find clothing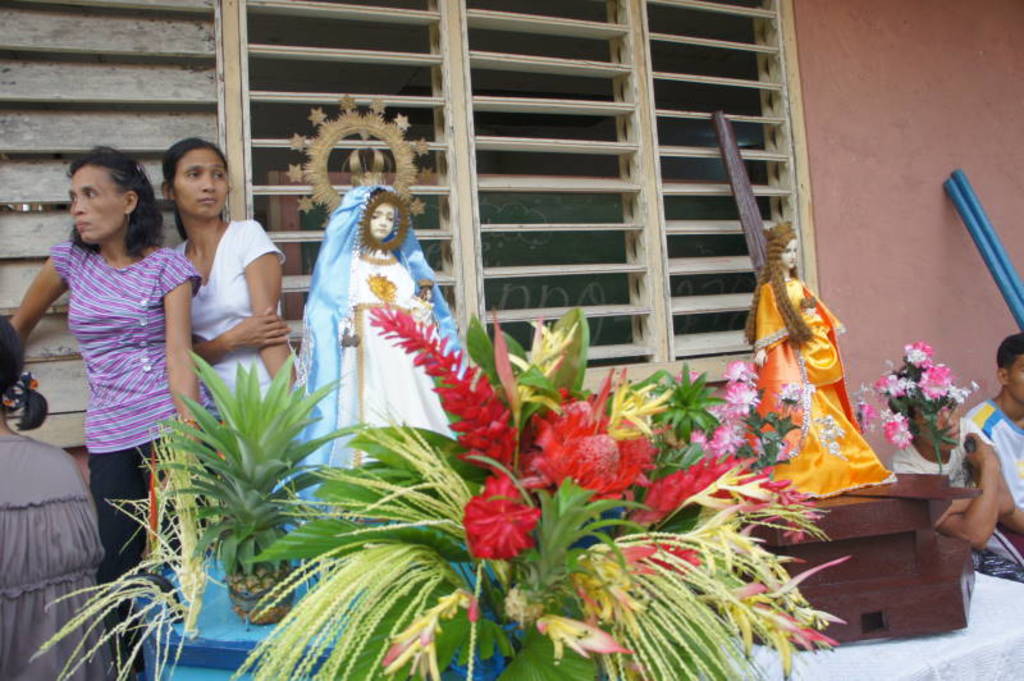
<region>0, 437, 118, 680</region>
